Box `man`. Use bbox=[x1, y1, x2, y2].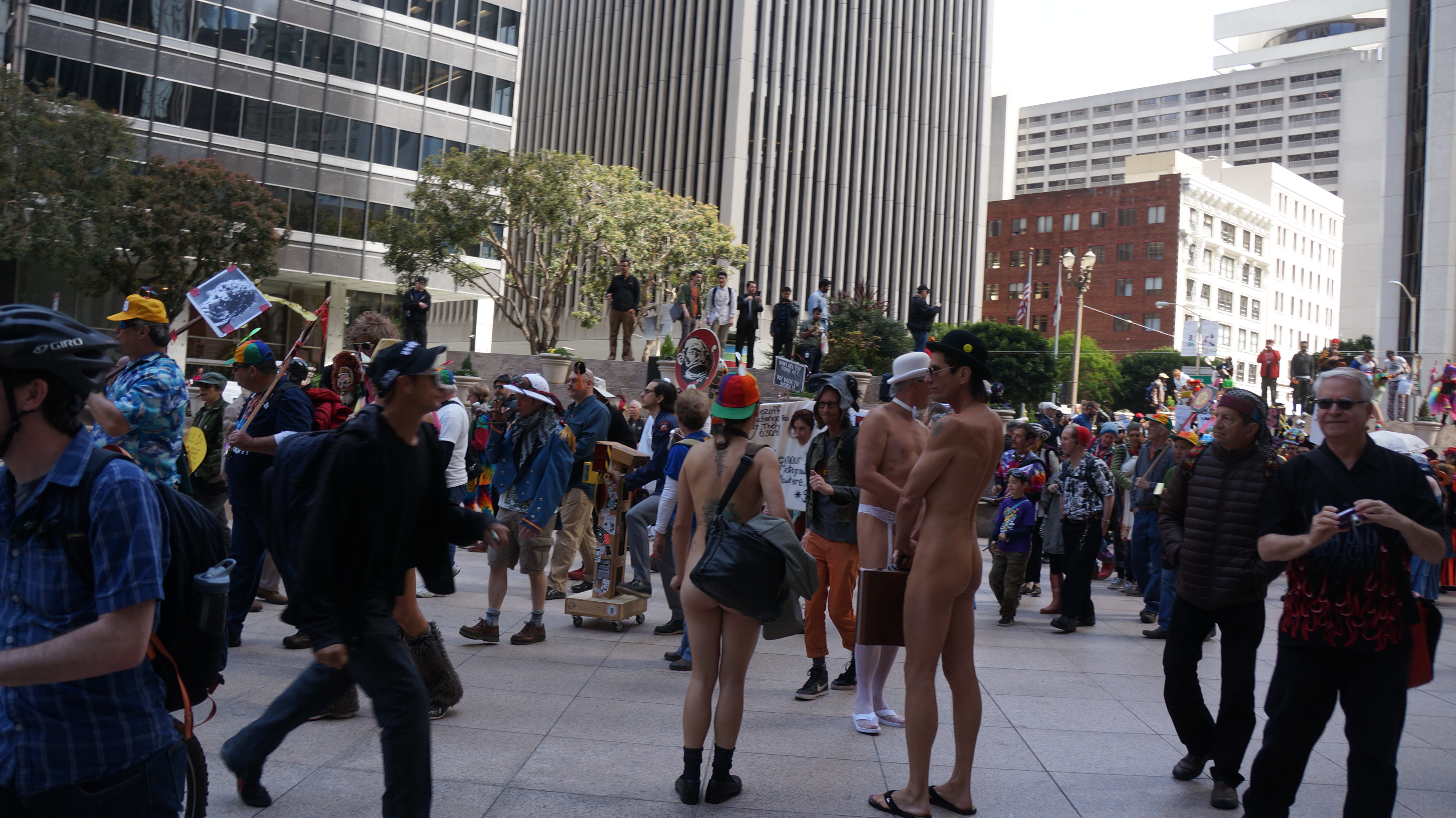
bbox=[374, 100, 379, 118].
